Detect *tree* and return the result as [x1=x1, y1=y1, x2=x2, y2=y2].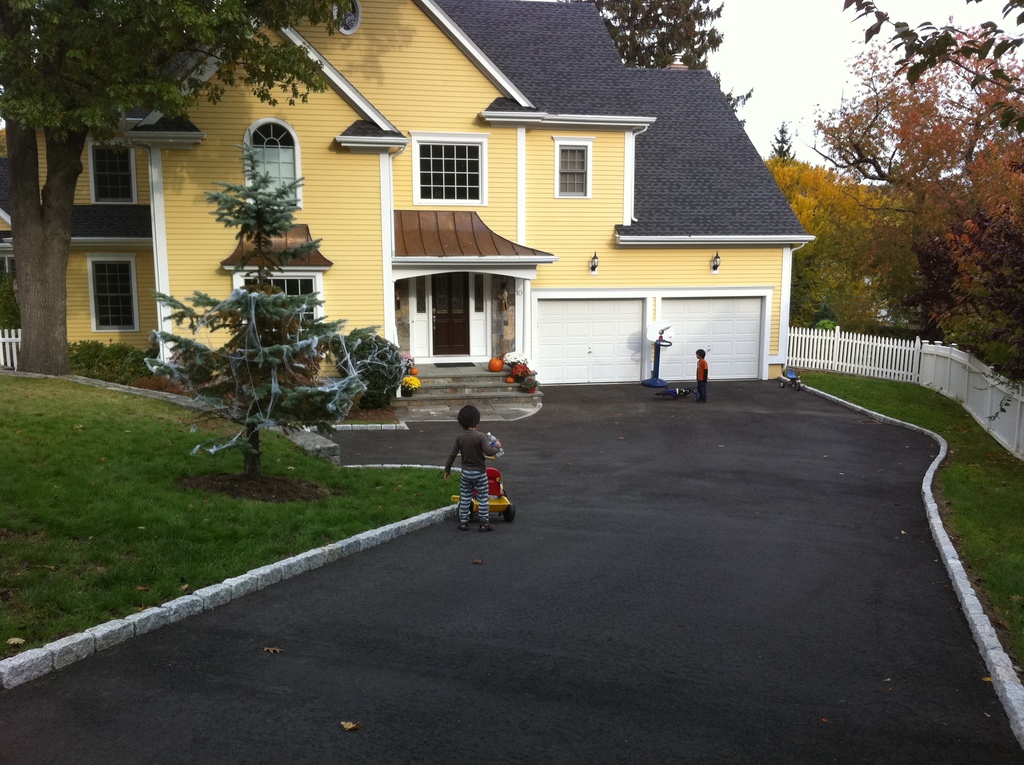
[x1=771, y1=113, x2=793, y2=166].
